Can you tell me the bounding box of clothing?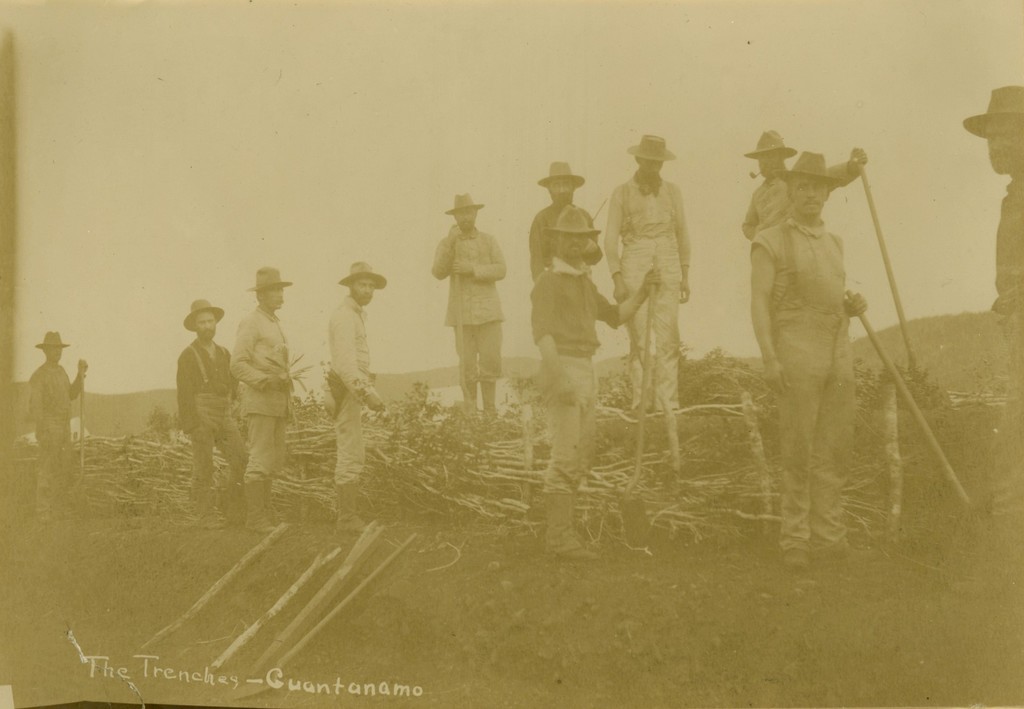
[34,359,76,499].
